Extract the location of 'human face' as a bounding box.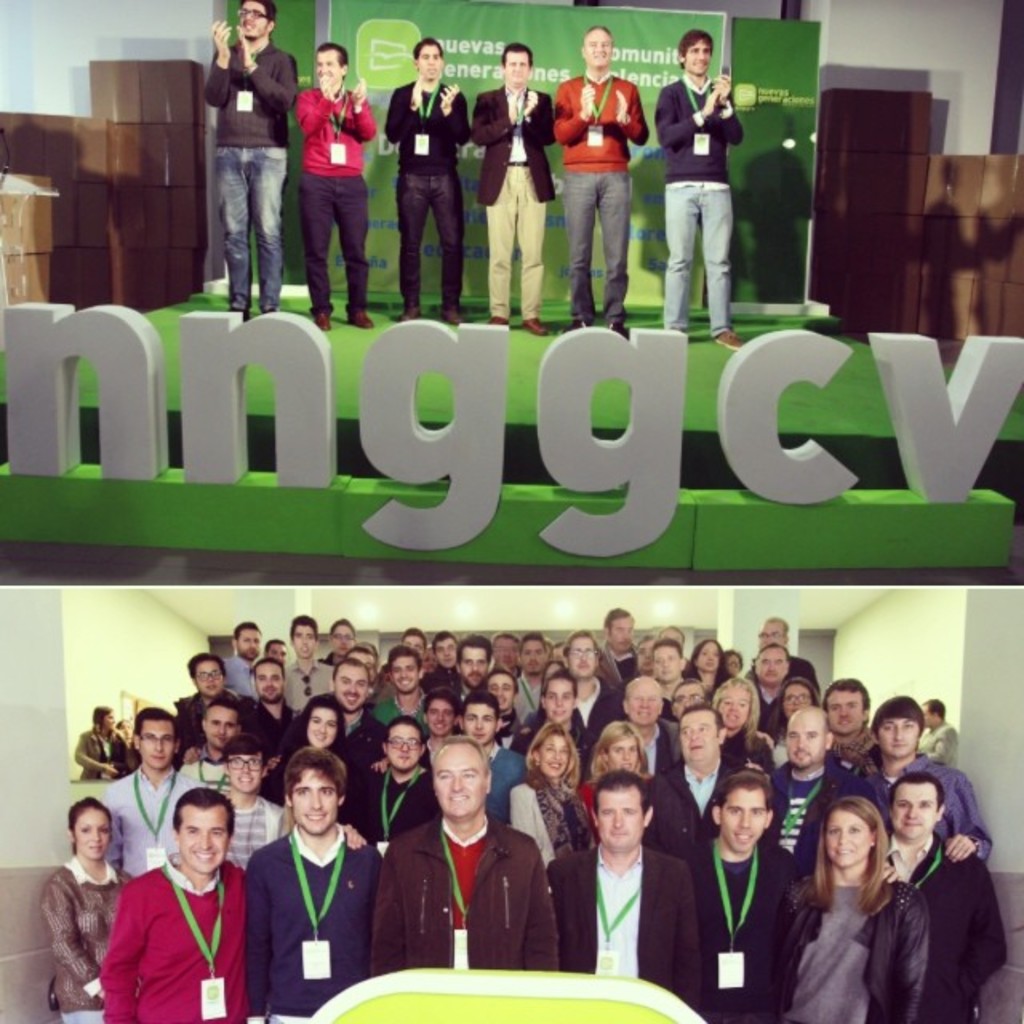
<box>312,45,347,85</box>.
